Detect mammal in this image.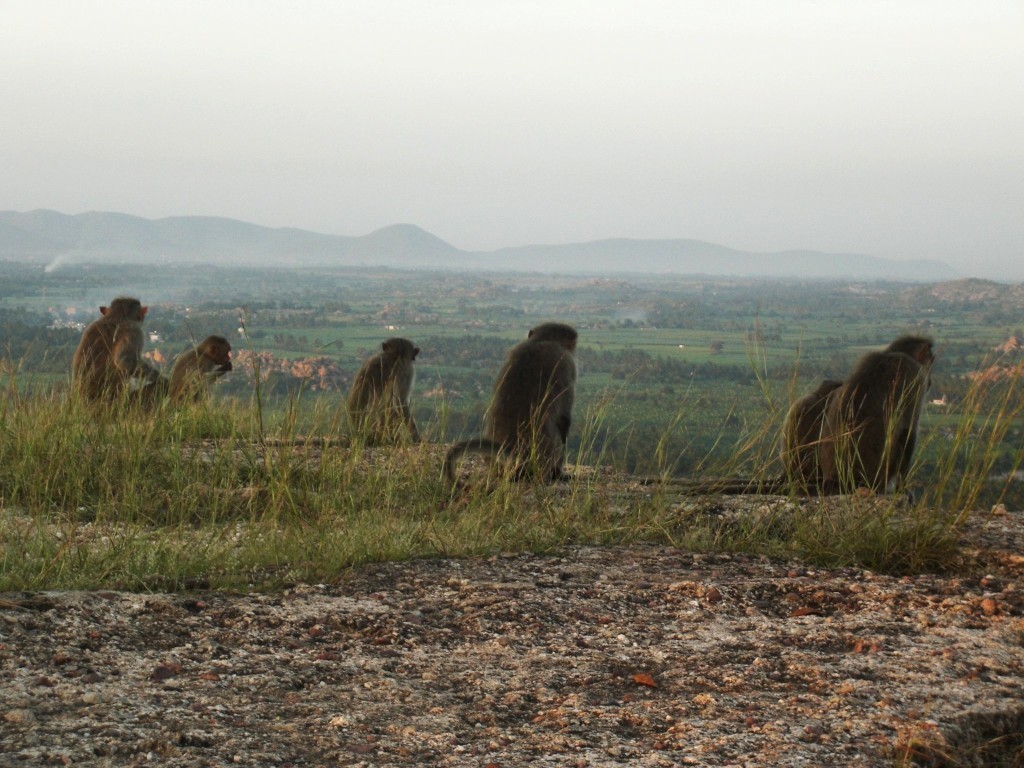
Detection: [175, 334, 236, 410].
